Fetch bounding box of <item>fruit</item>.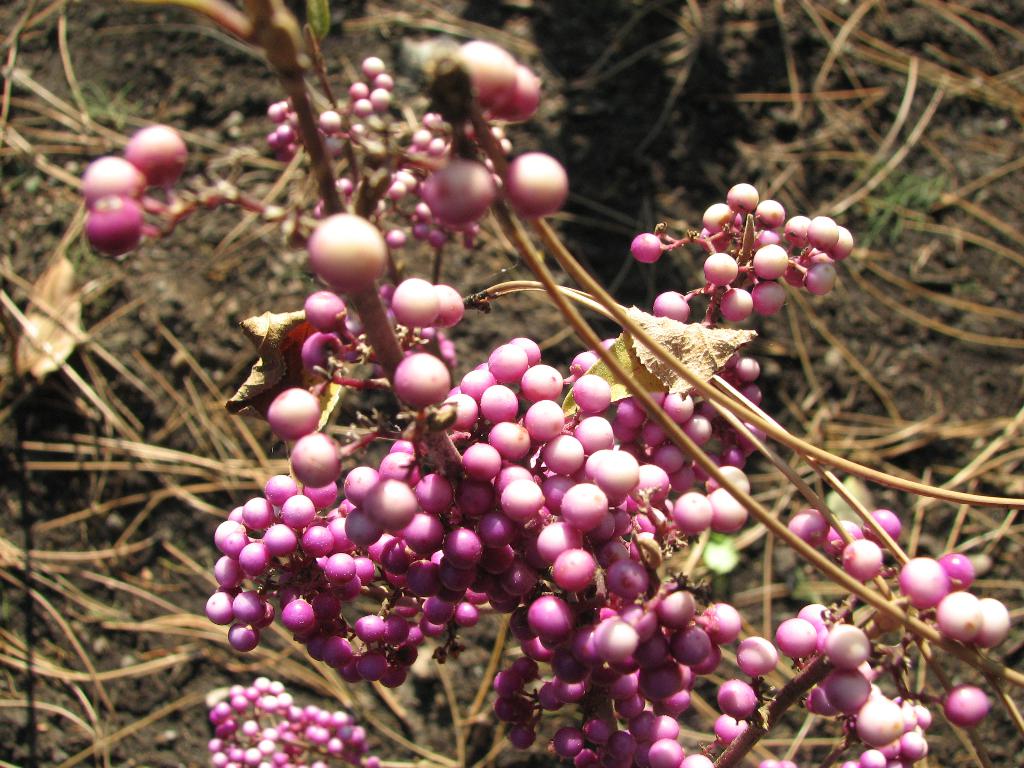
Bbox: 387:227:402:257.
